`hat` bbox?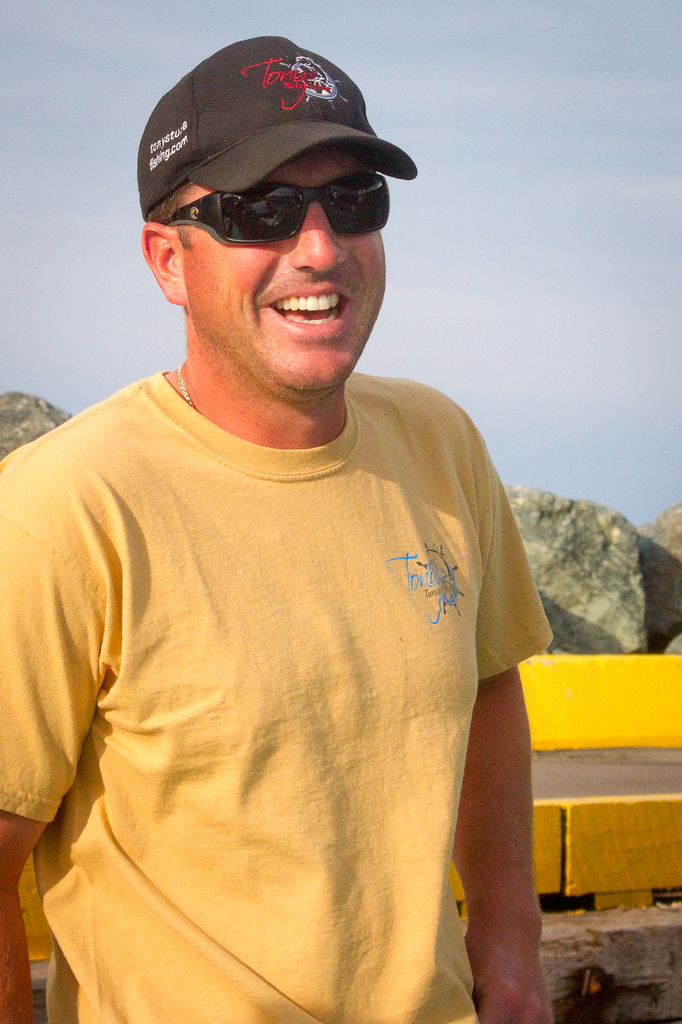
pyautogui.locateOnScreen(136, 25, 415, 223)
